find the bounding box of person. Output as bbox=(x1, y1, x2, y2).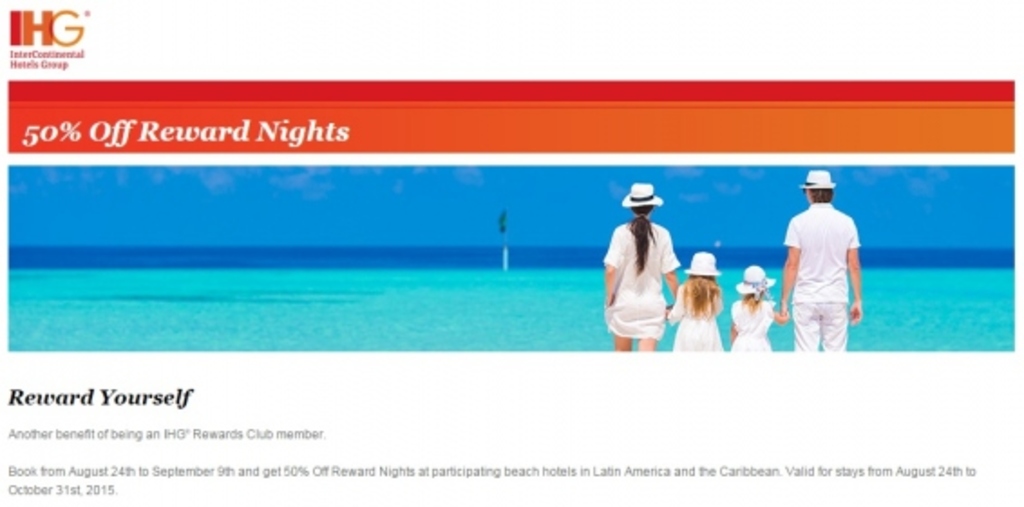
bbox=(664, 250, 724, 355).
